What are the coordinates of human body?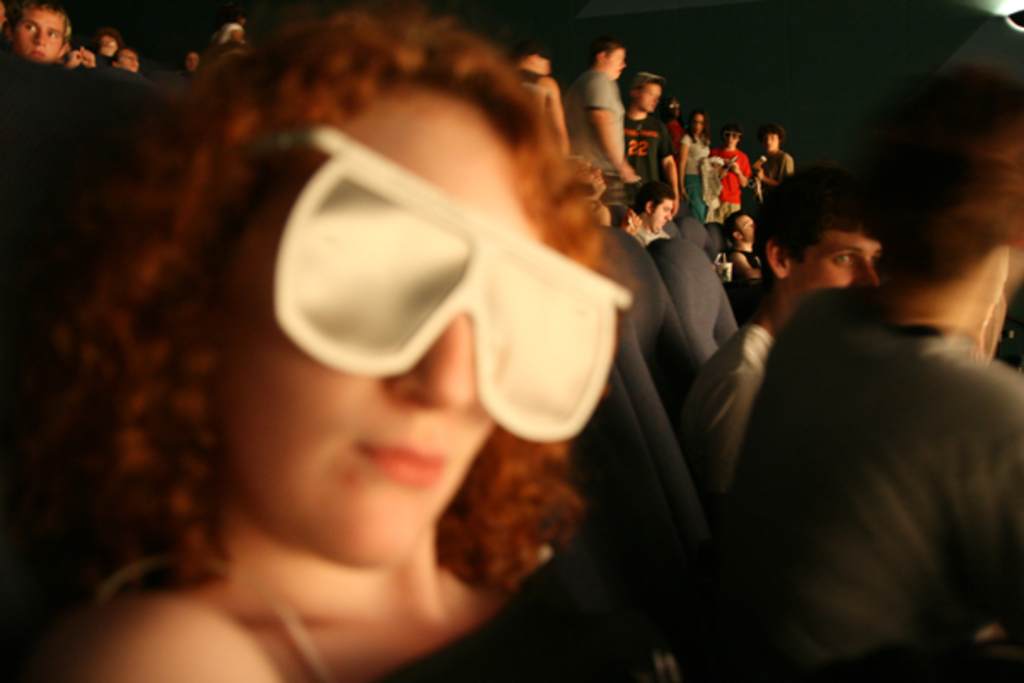
{"x1": 85, "y1": 22, "x2": 119, "y2": 55}.
